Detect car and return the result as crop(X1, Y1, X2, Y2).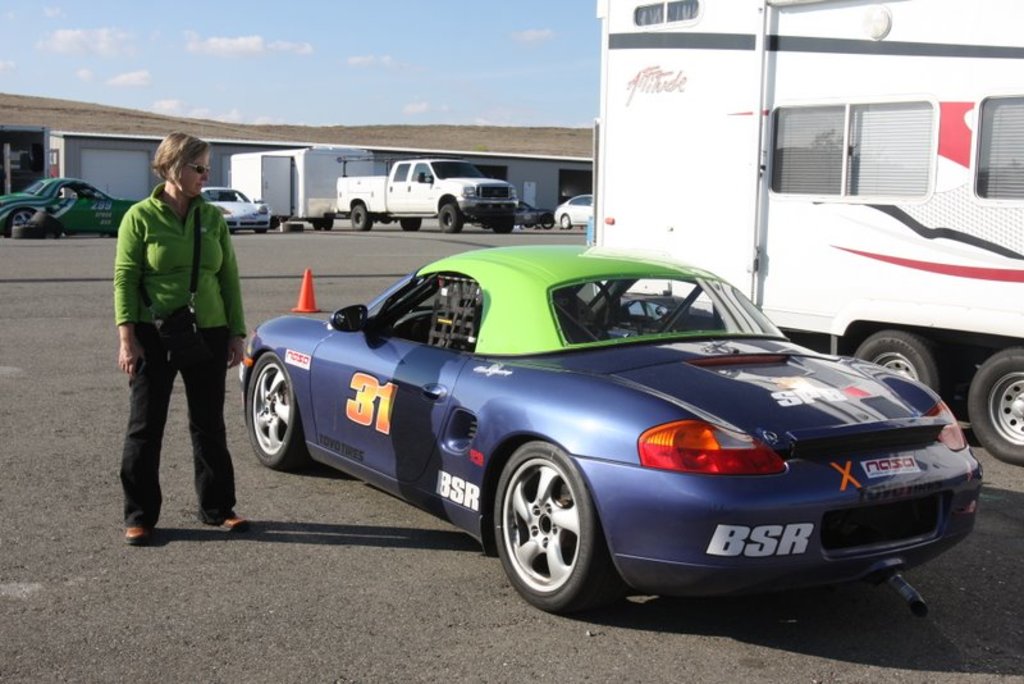
crop(197, 186, 269, 232).
